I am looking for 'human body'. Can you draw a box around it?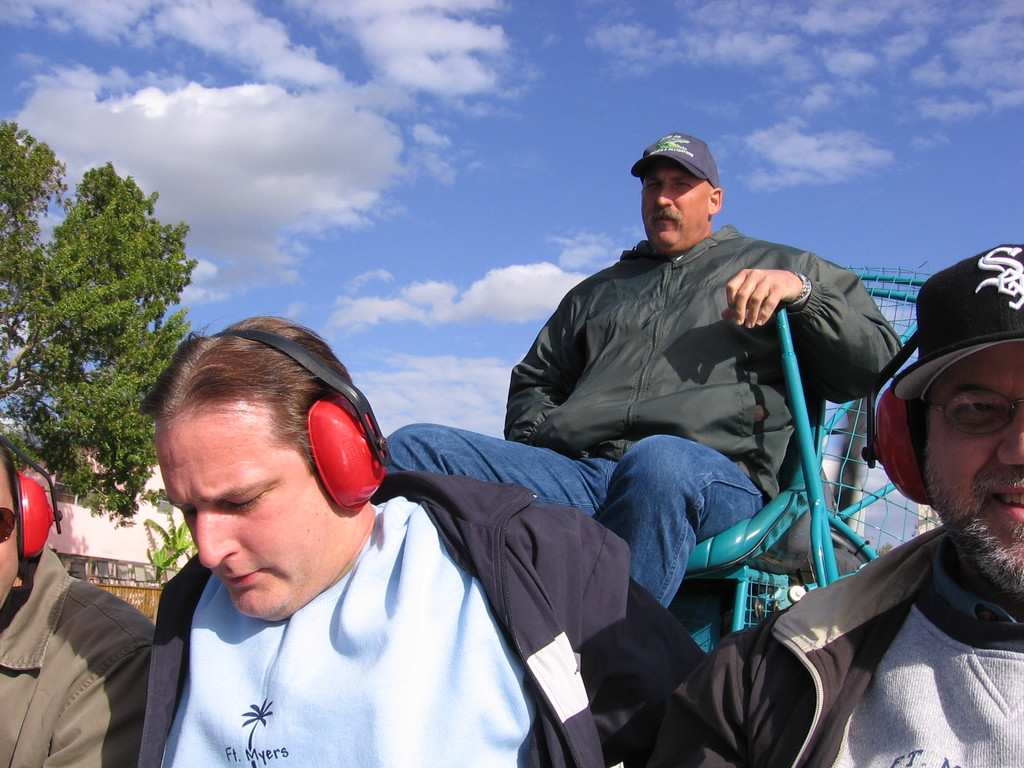
Sure, the bounding box is pyautogui.locateOnScreen(698, 523, 1023, 767).
